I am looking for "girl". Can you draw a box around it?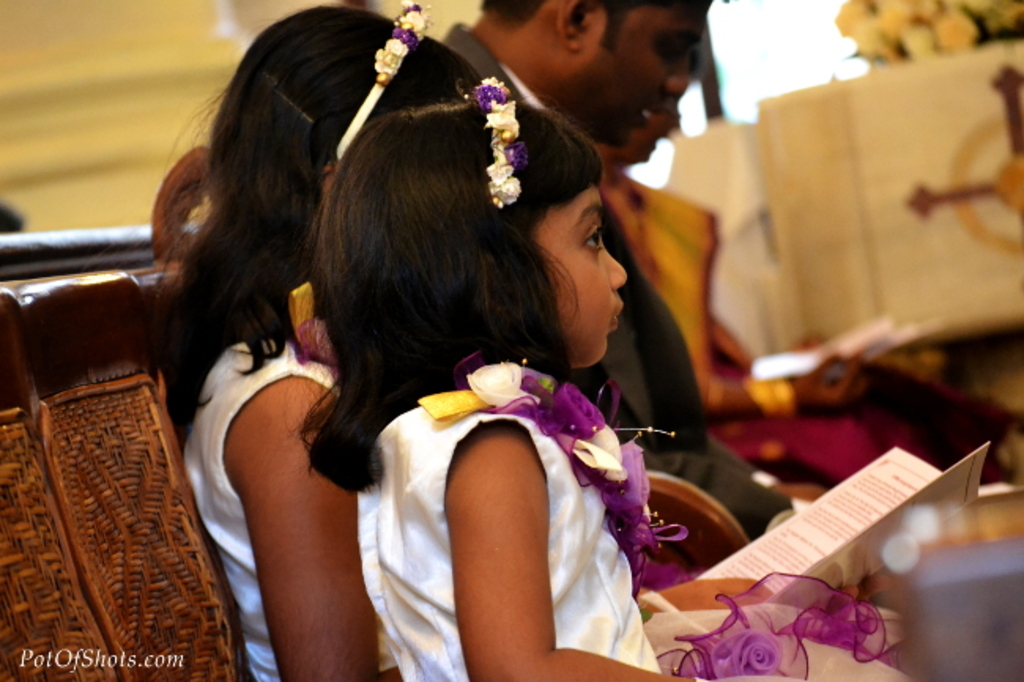
Sure, the bounding box is (left=298, top=77, right=898, bottom=680).
